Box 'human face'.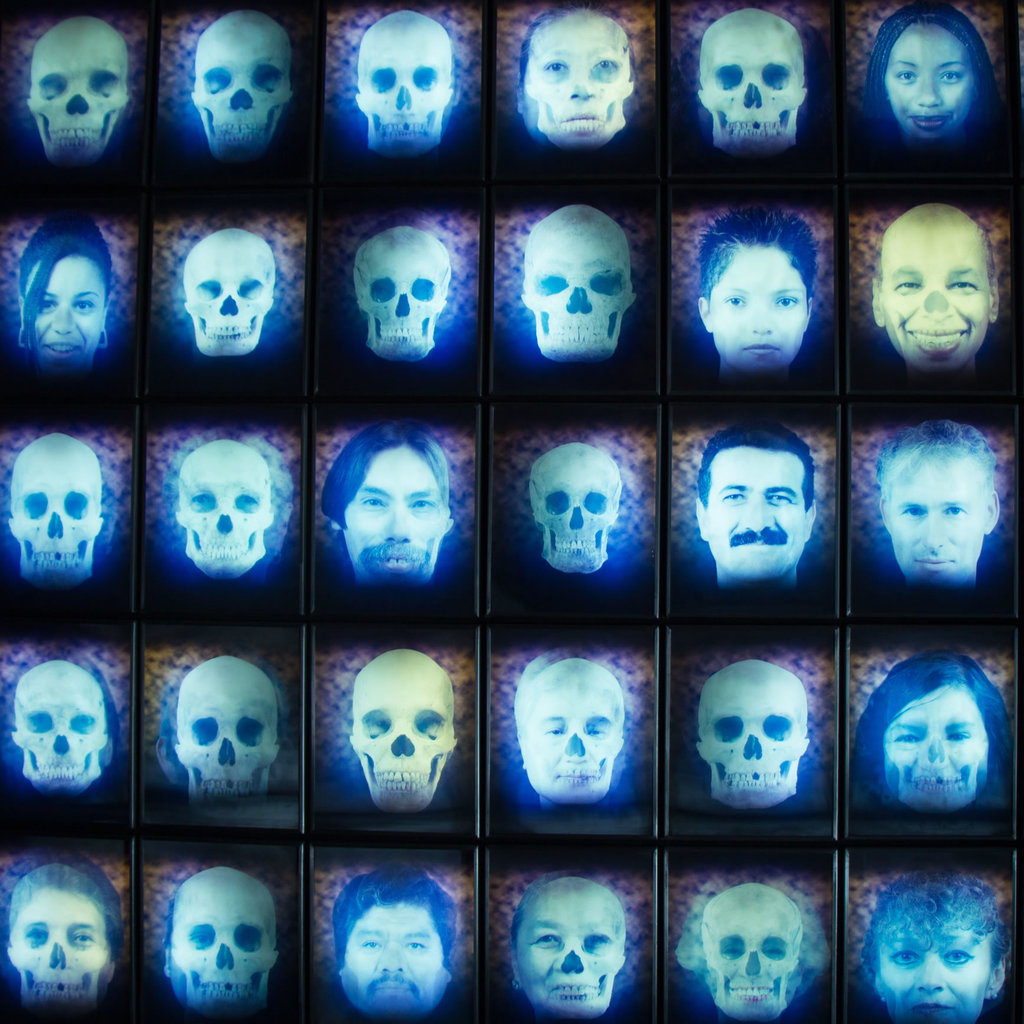
box=[886, 442, 979, 588].
